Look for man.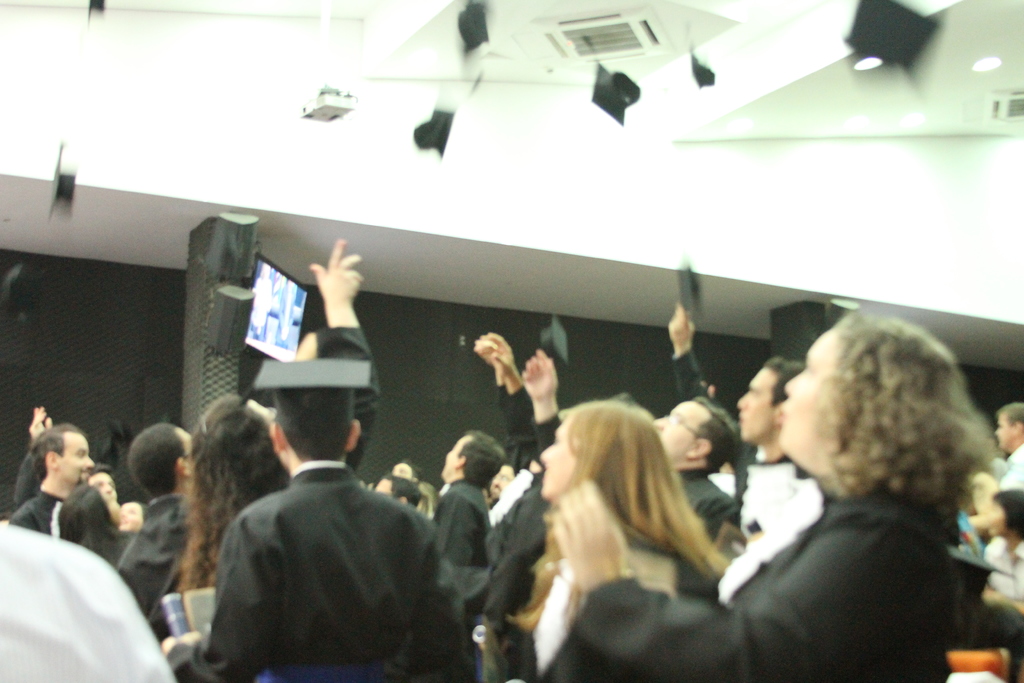
Found: <region>732, 355, 829, 545</region>.
